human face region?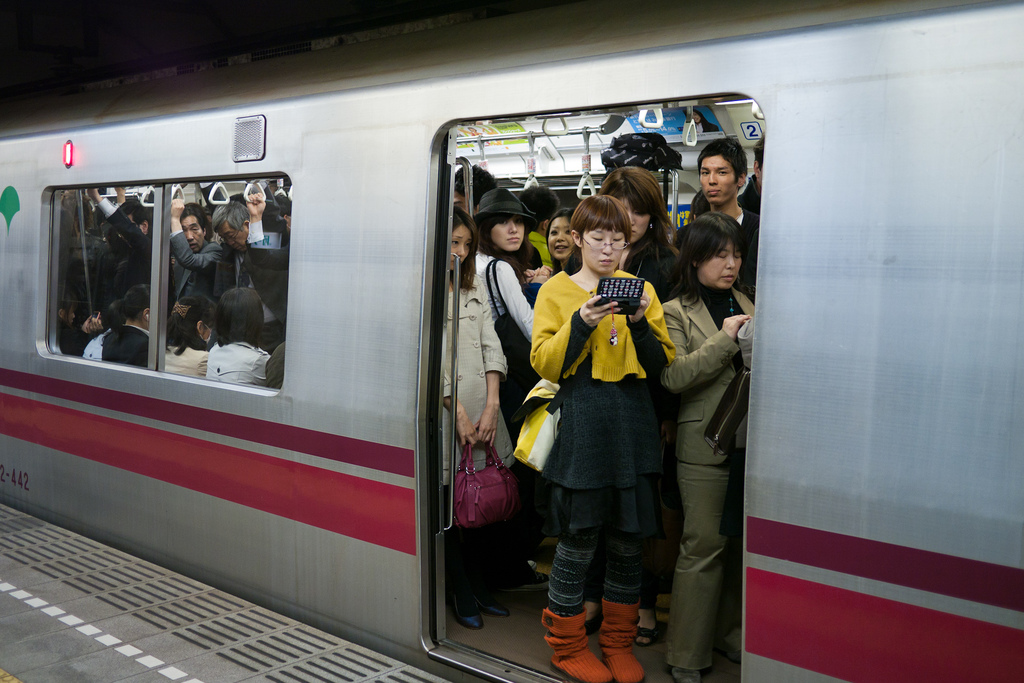
[x1=700, y1=154, x2=738, y2=204]
